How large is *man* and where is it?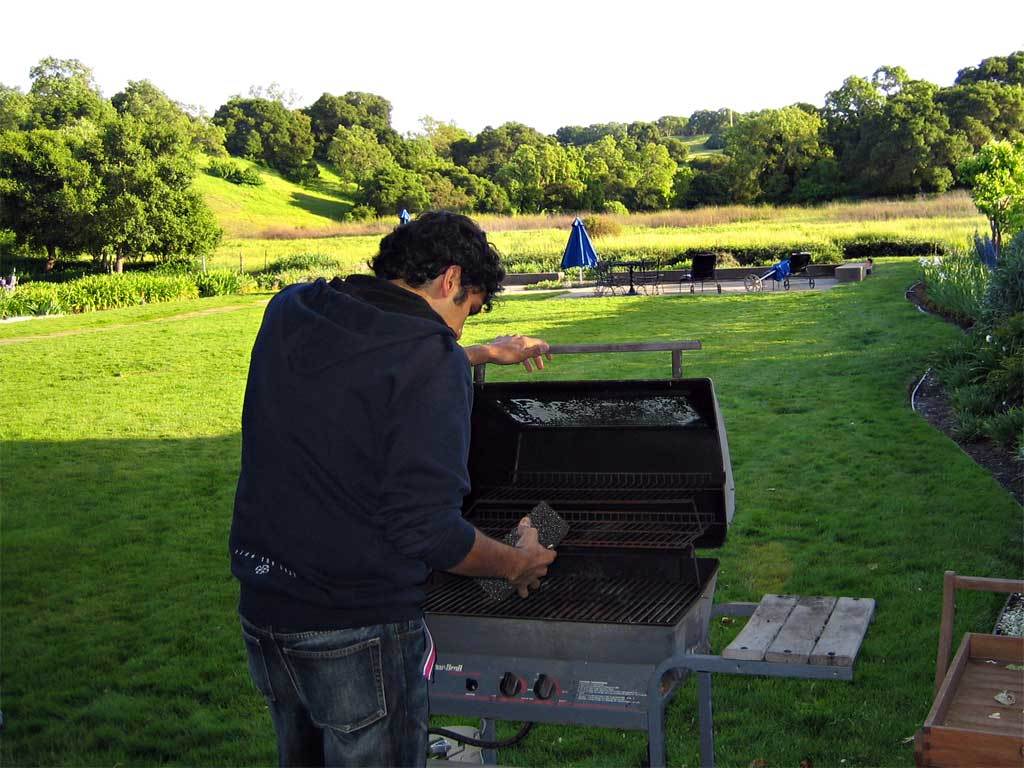
Bounding box: [left=234, top=198, right=569, bottom=760].
